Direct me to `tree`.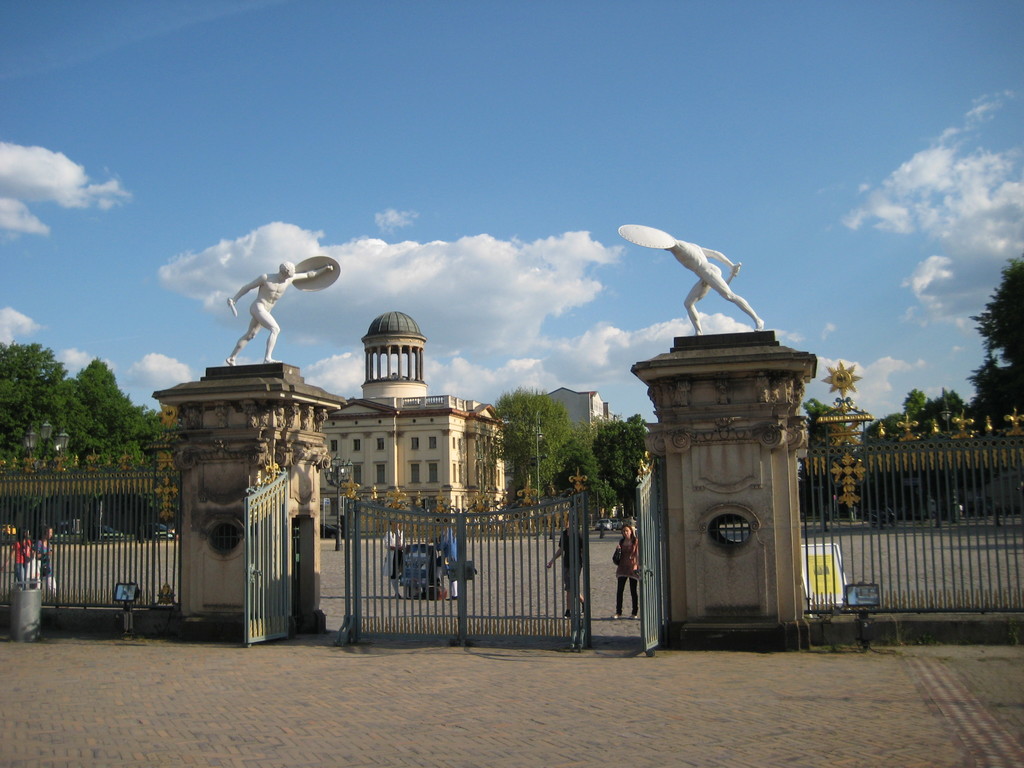
Direction: bbox(595, 416, 642, 514).
